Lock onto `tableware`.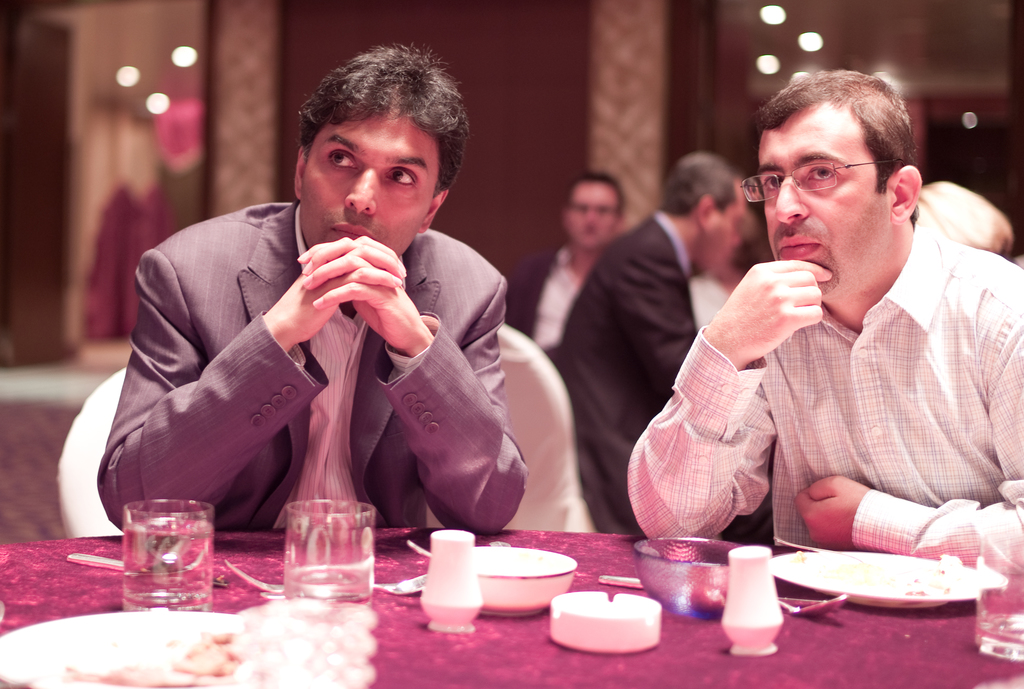
Locked: (634, 534, 755, 619).
